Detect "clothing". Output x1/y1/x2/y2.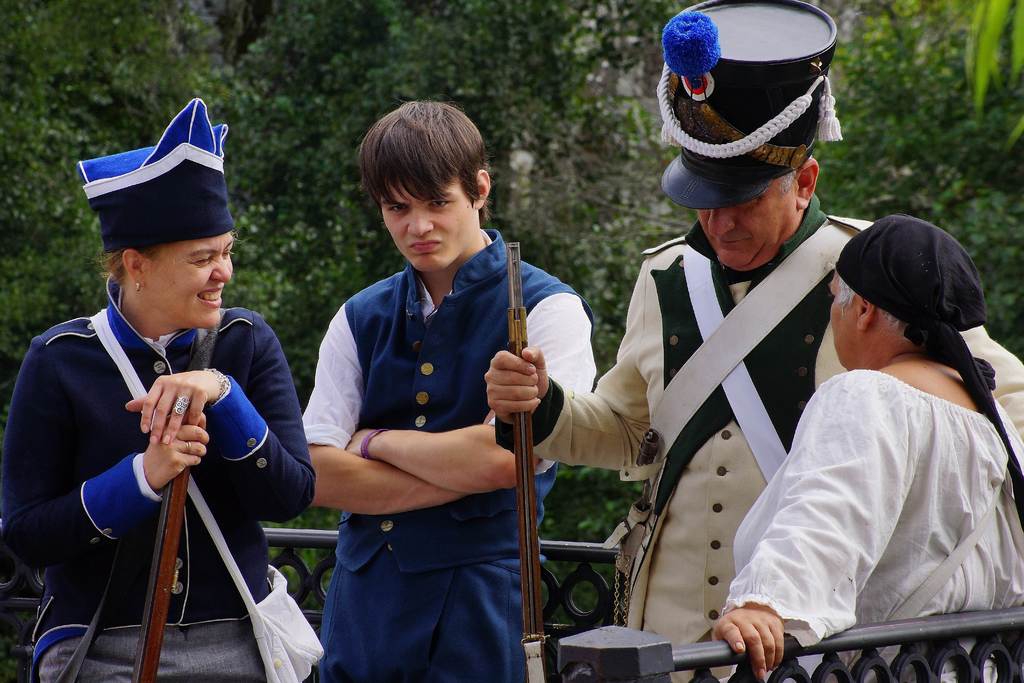
0/272/320/682.
